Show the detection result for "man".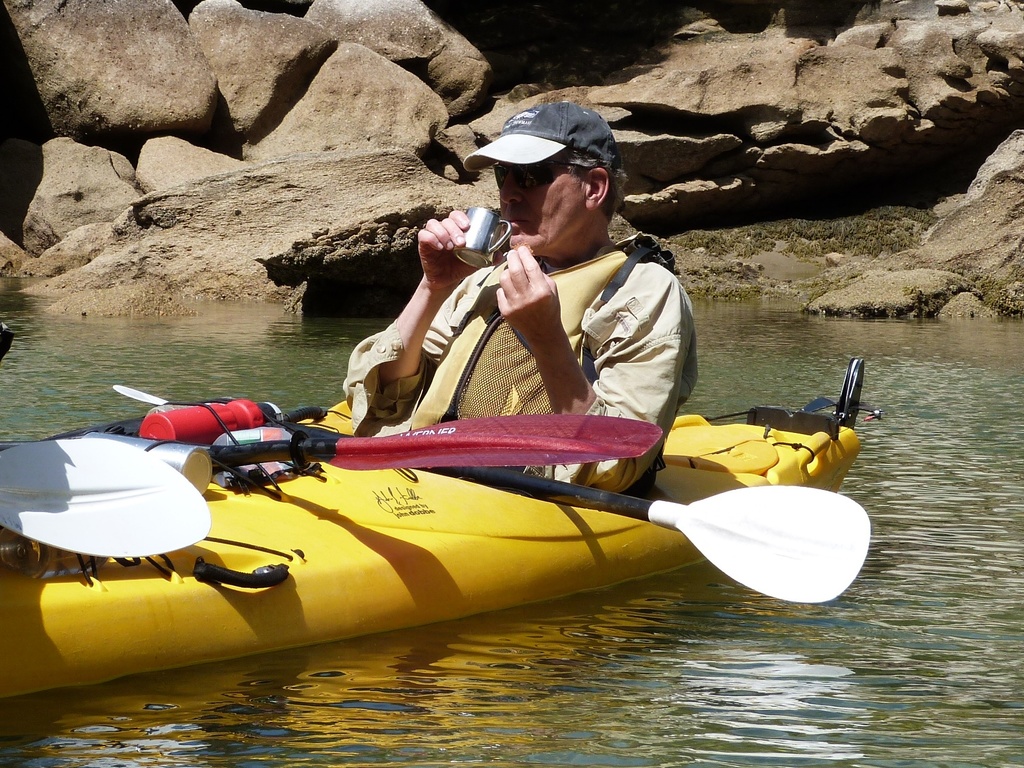
{"left": 320, "top": 122, "right": 710, "bottom": 487}.
